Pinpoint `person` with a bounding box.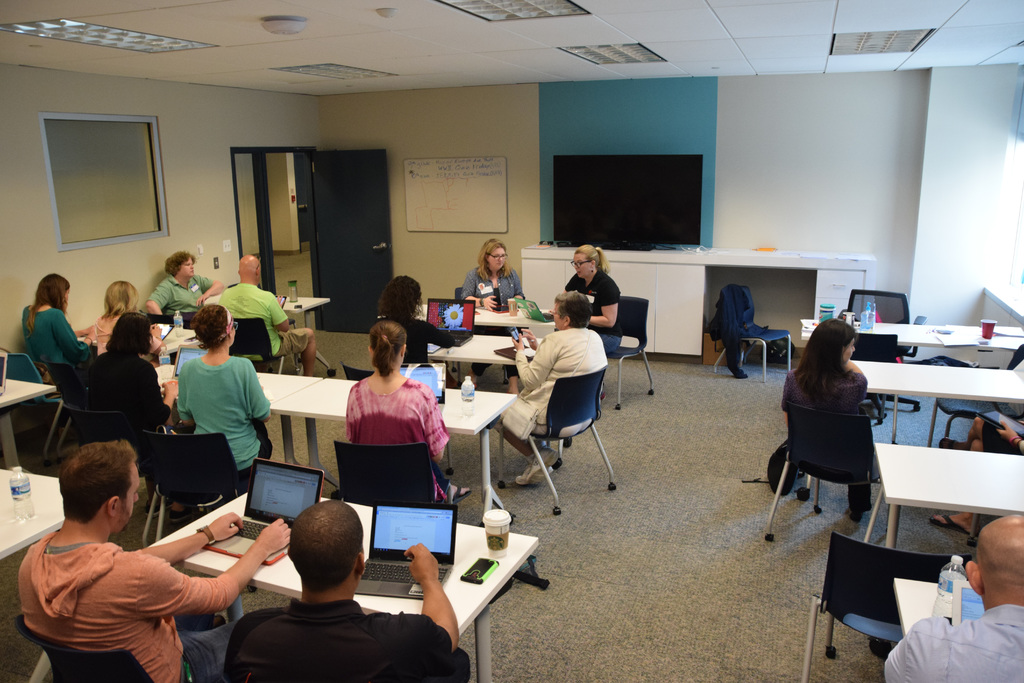
(179, 299, 273, 494).
